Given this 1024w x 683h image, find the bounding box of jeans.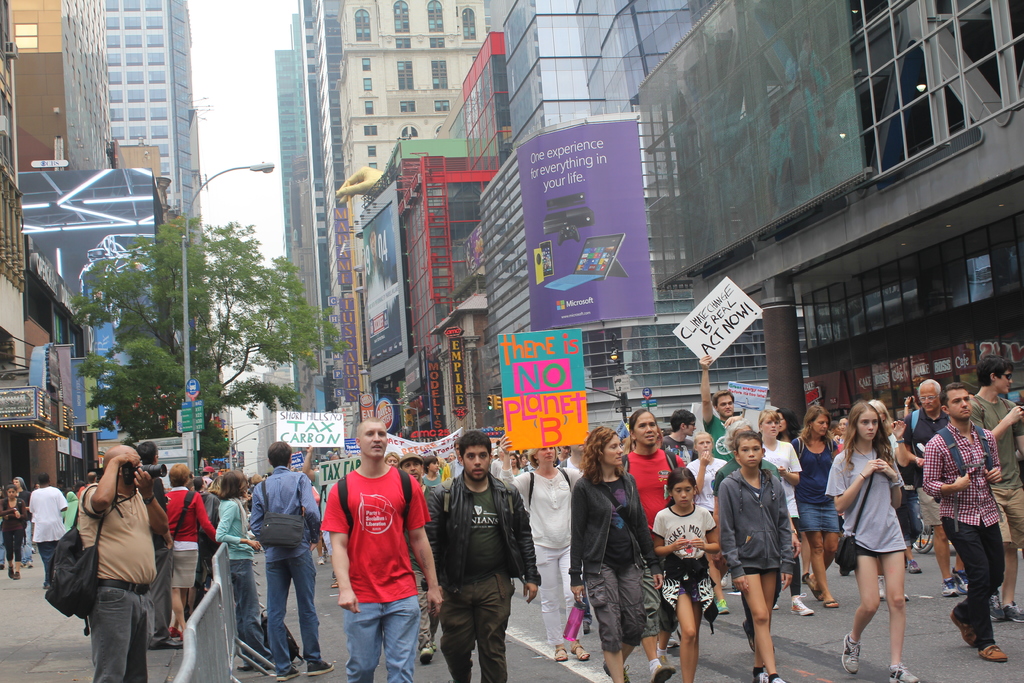
(0, 515, 25, 559).
